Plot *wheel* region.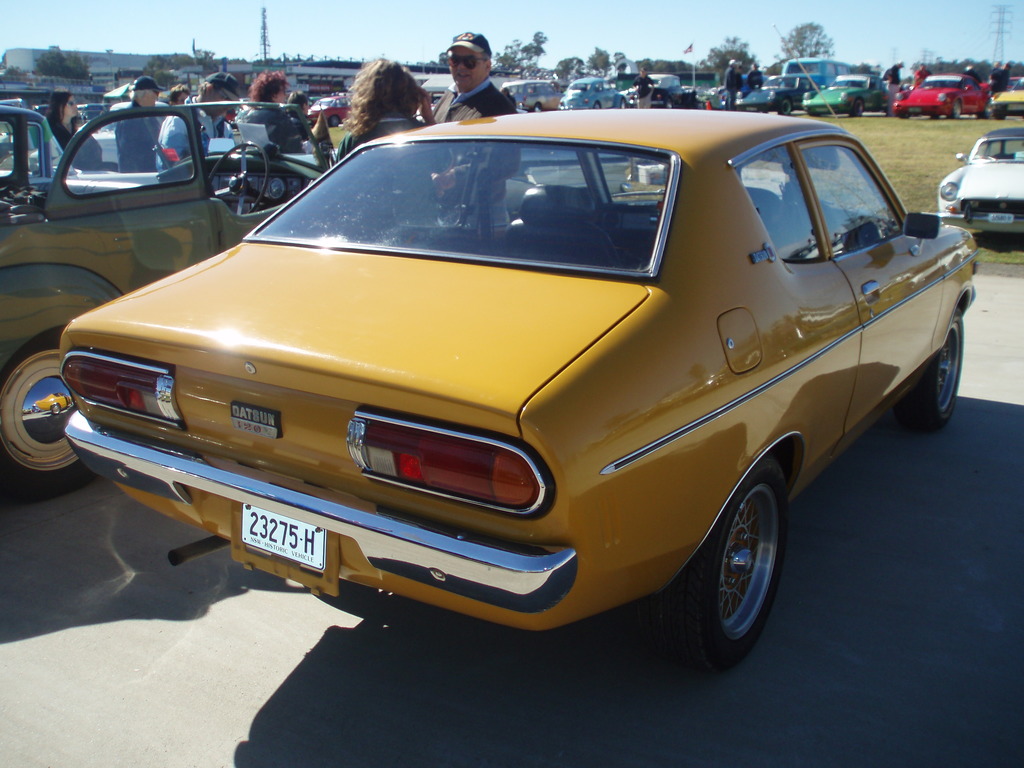
Plotted at {"x1": 779, "y1": 98, "x2": 790, "y2": 114}.
